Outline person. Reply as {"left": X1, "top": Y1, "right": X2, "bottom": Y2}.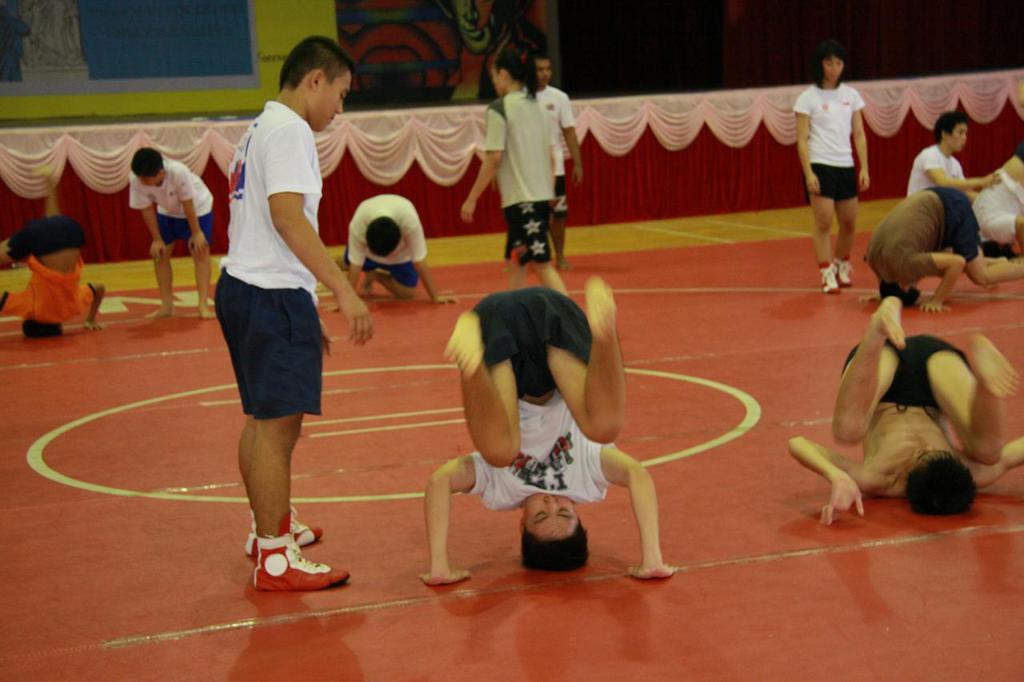
{"left": 322, "top": 180, "right": 462, "bottom": 309}.
